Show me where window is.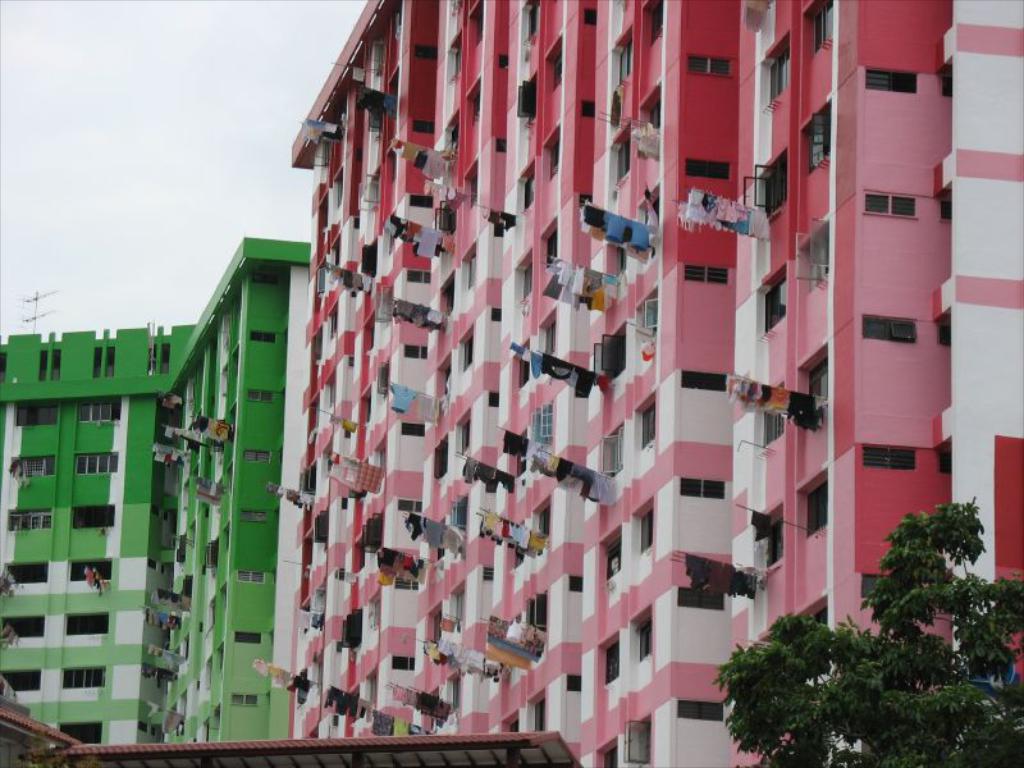
window is at bbox=[59, 664, 97, 692].
